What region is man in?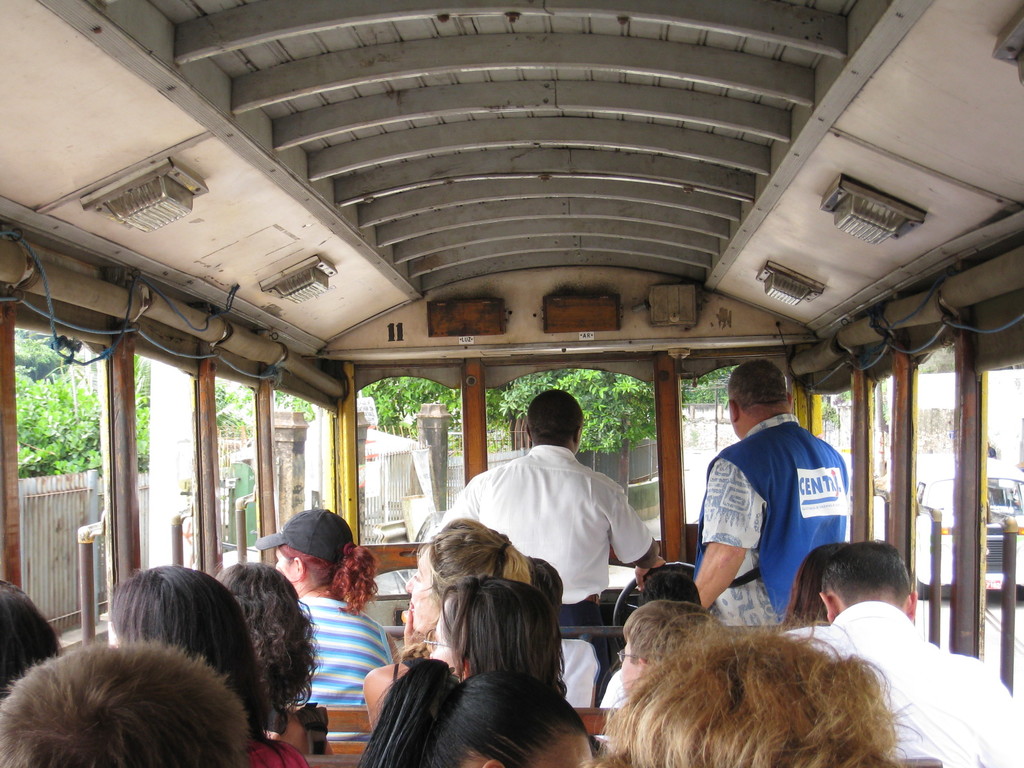
785:542:1023:767.
